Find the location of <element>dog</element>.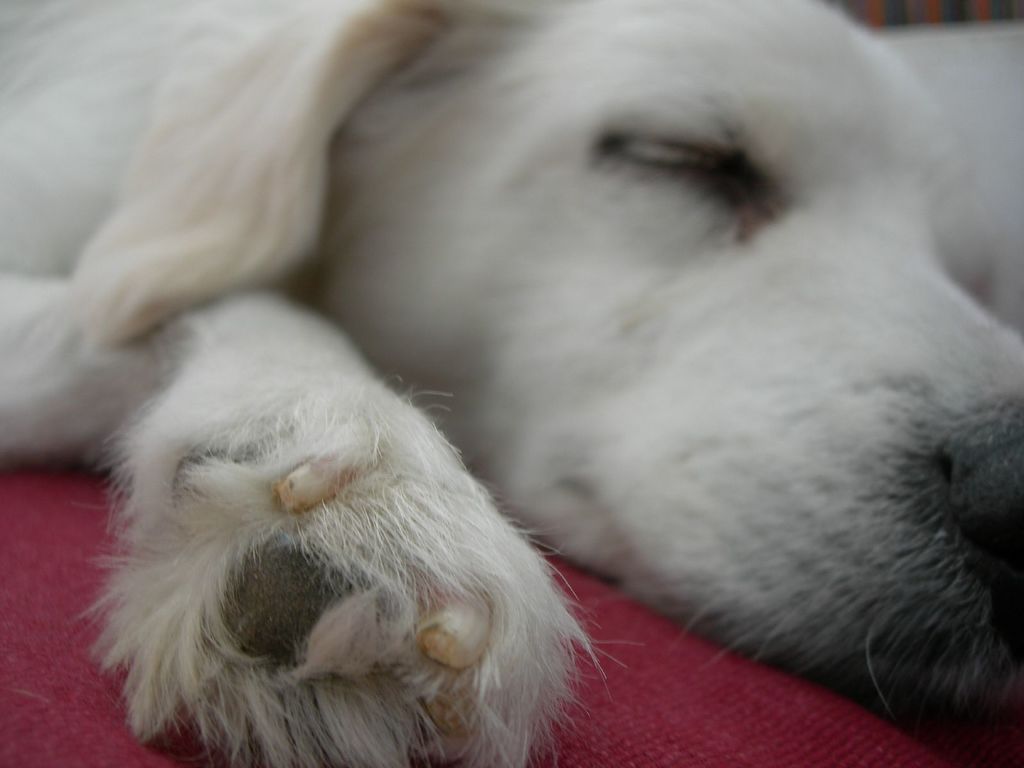
Location: select_region(0, 0, 1023, 767).
